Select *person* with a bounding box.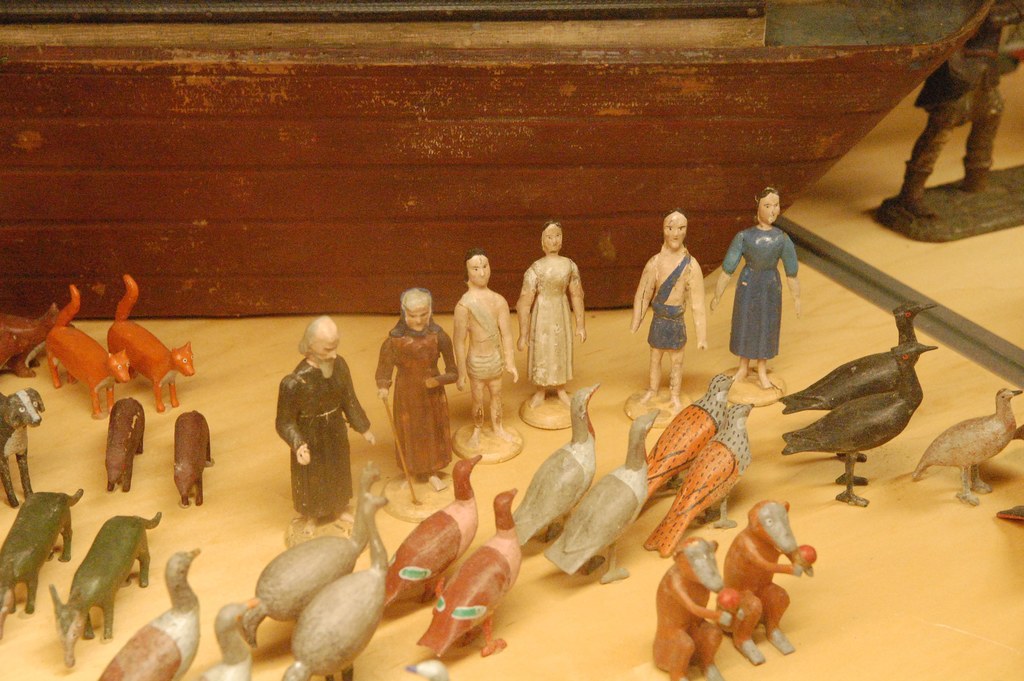
(x1=270, y1=317, x2=360, y2=553).
